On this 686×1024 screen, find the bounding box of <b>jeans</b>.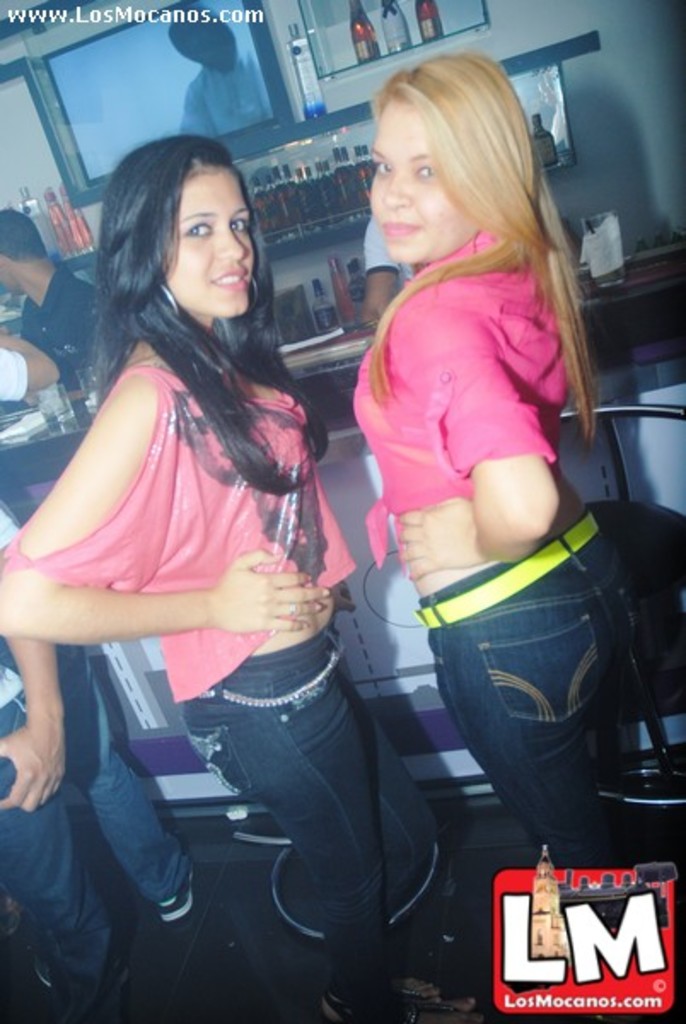
Bounding box: <region>179, 623, 370, 1022</region>.
